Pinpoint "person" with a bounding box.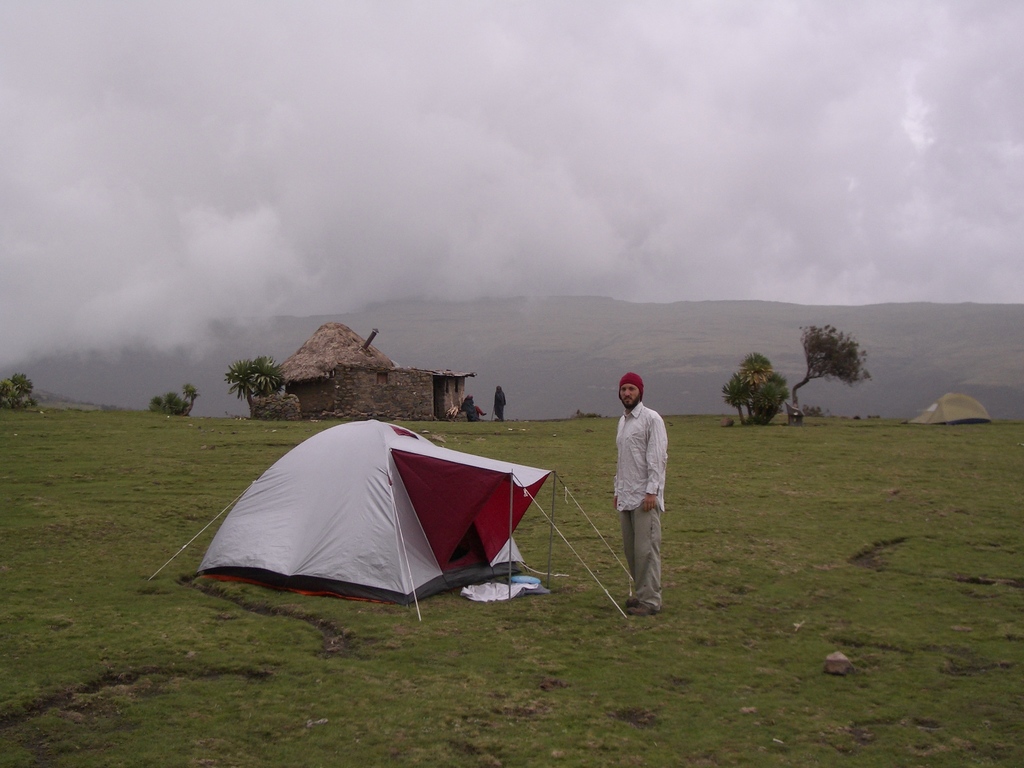
pyautogui.locateOnScreen(494, 387, 513, 424).
